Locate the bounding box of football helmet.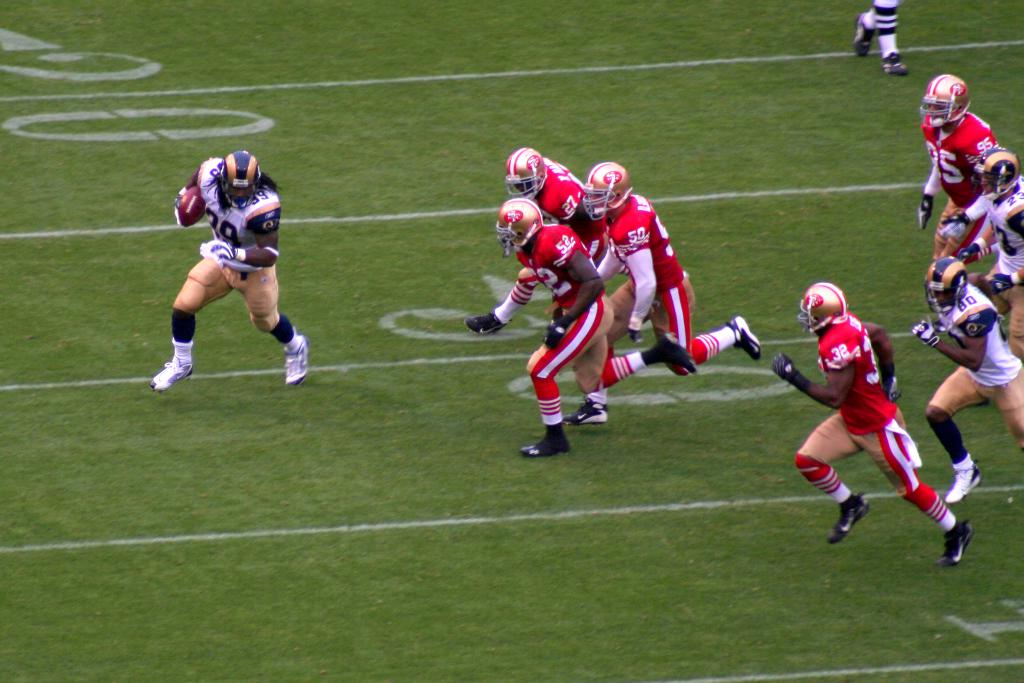
Bounding box: x1=920, y1=252, x2=971, y2=319.
